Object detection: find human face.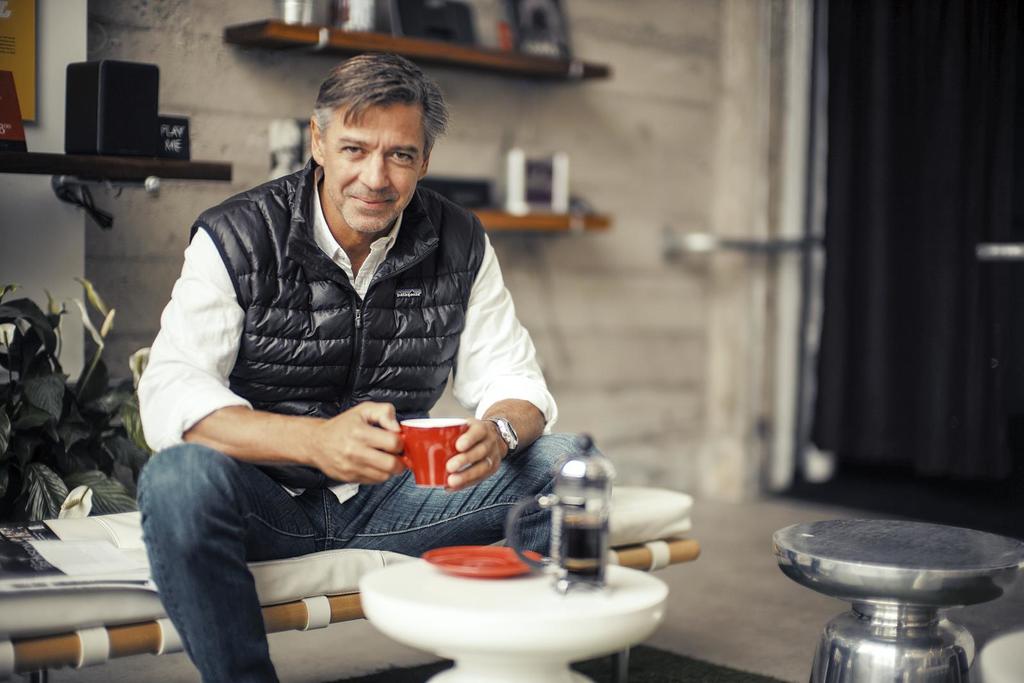
box(319, 102, 427, 231).
